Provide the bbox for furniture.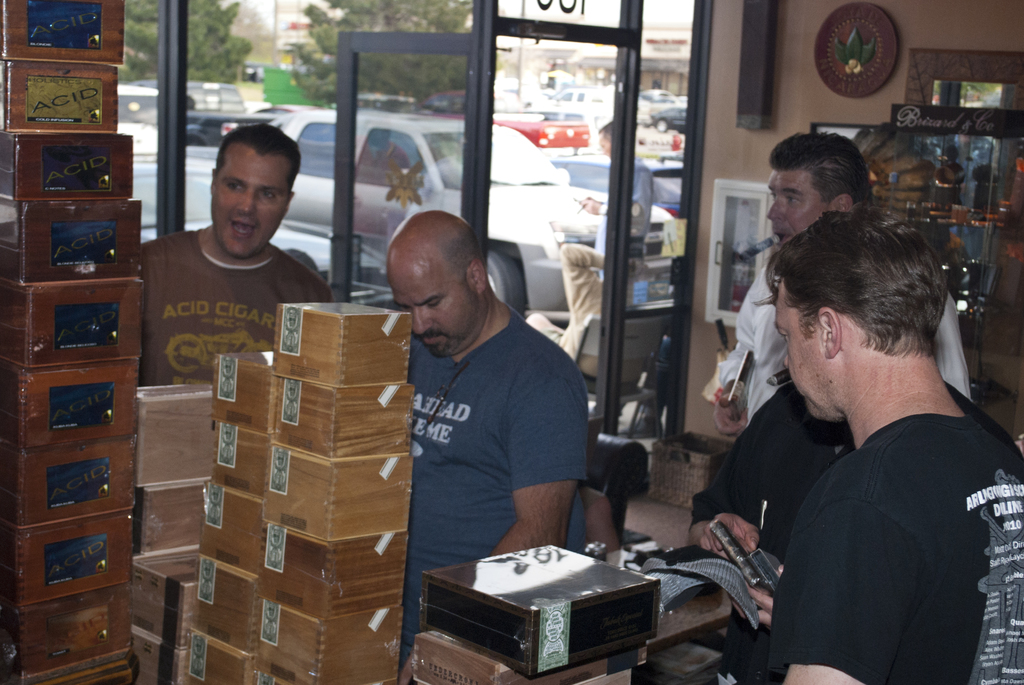
<box>809,120,1023,357</box>.
